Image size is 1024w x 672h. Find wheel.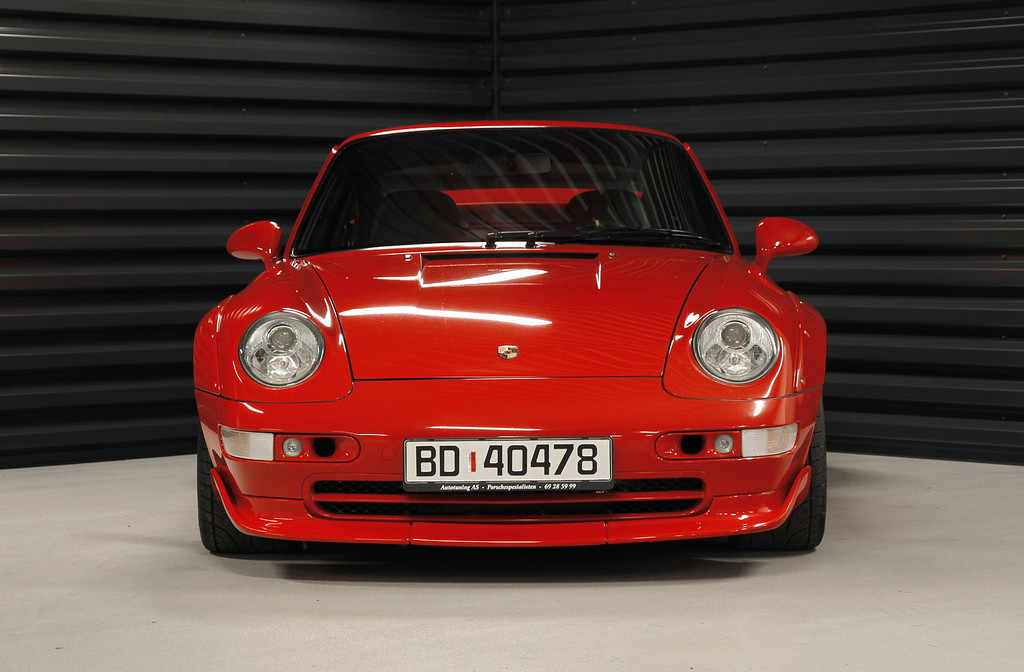
[764,394,827,551].
